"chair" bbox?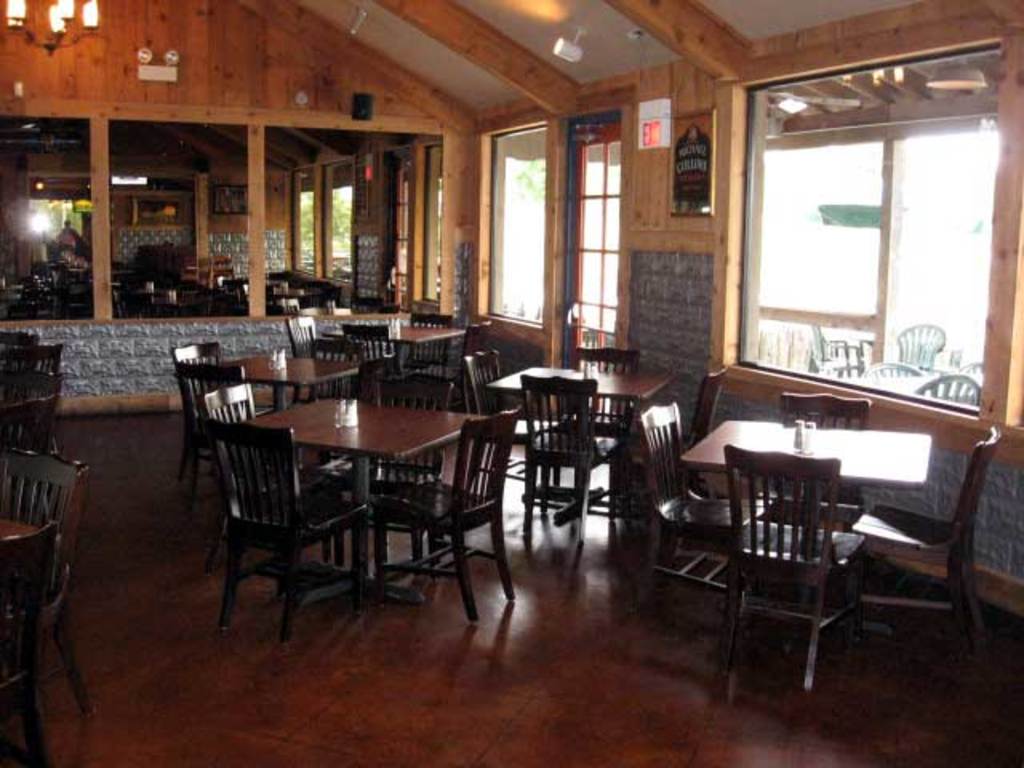
left=0, top=390, right=59, bottom=456
